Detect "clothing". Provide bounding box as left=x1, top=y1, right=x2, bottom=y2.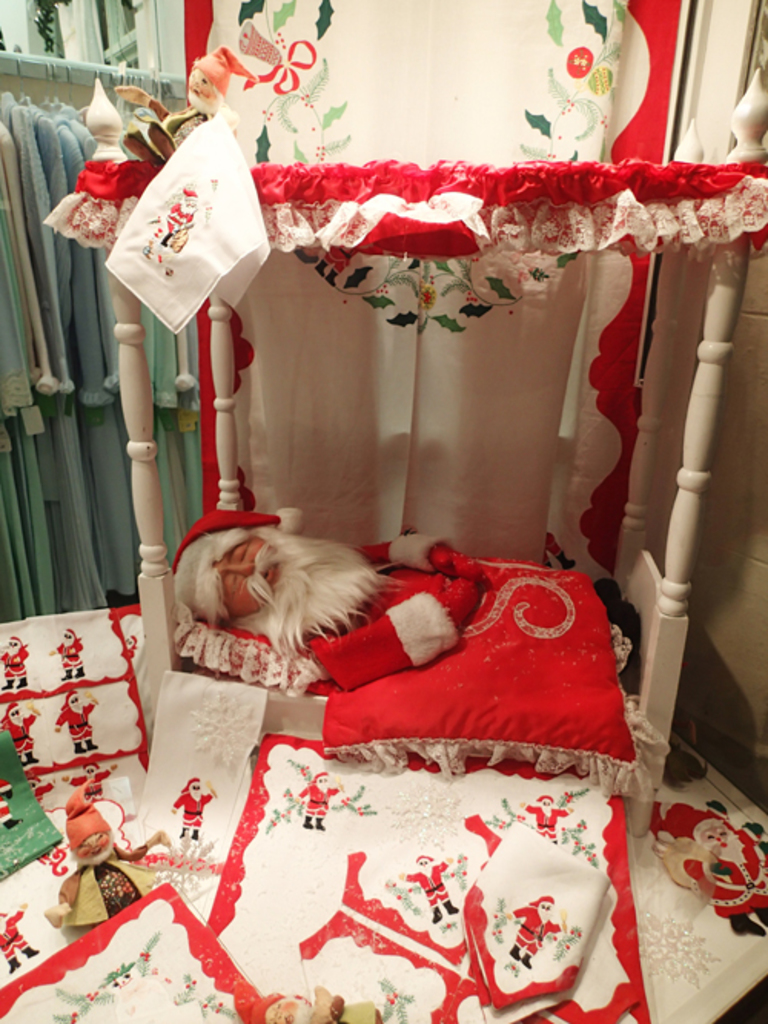
left=513, top=901, right=556, bottom=955.
